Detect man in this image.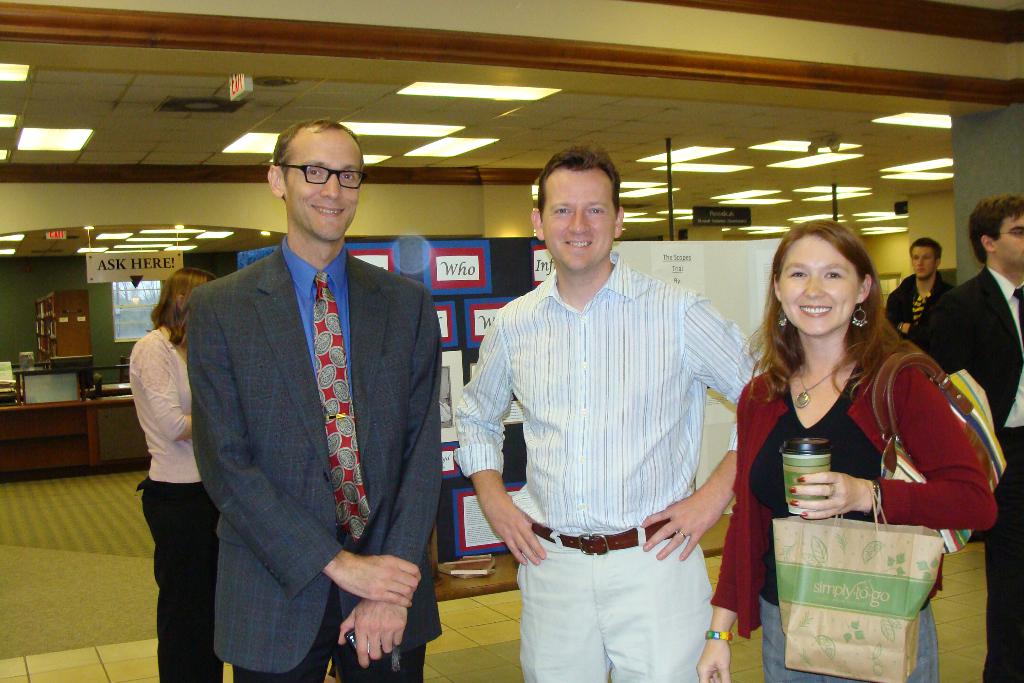
Detection: 882:236:957:367.
